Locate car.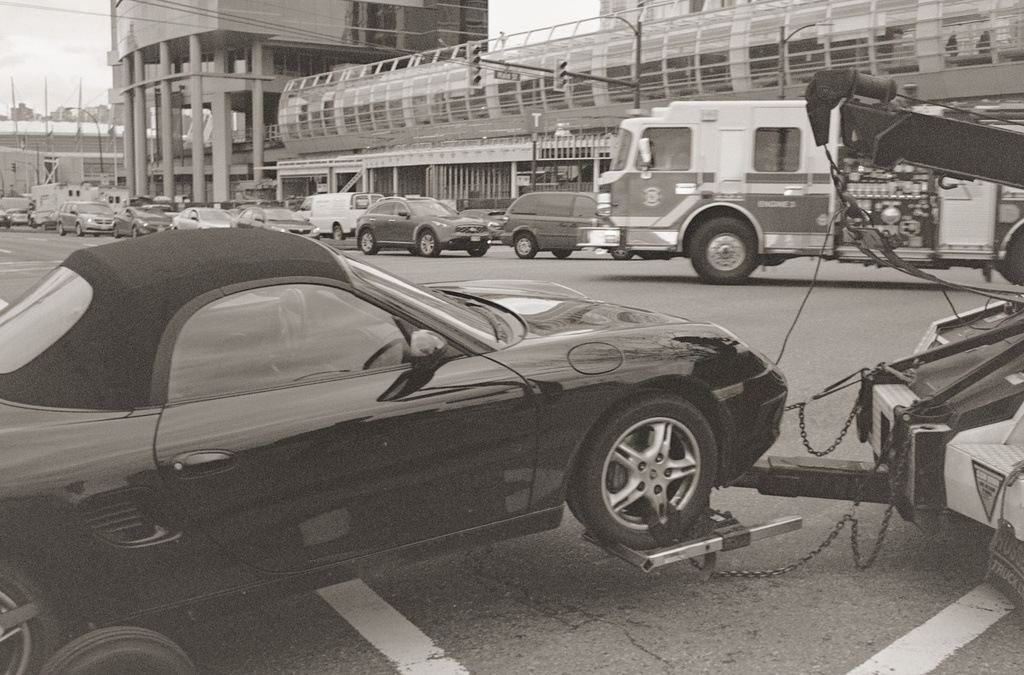
Bounding box: left=0, top=223, right=788, bottom=674.
